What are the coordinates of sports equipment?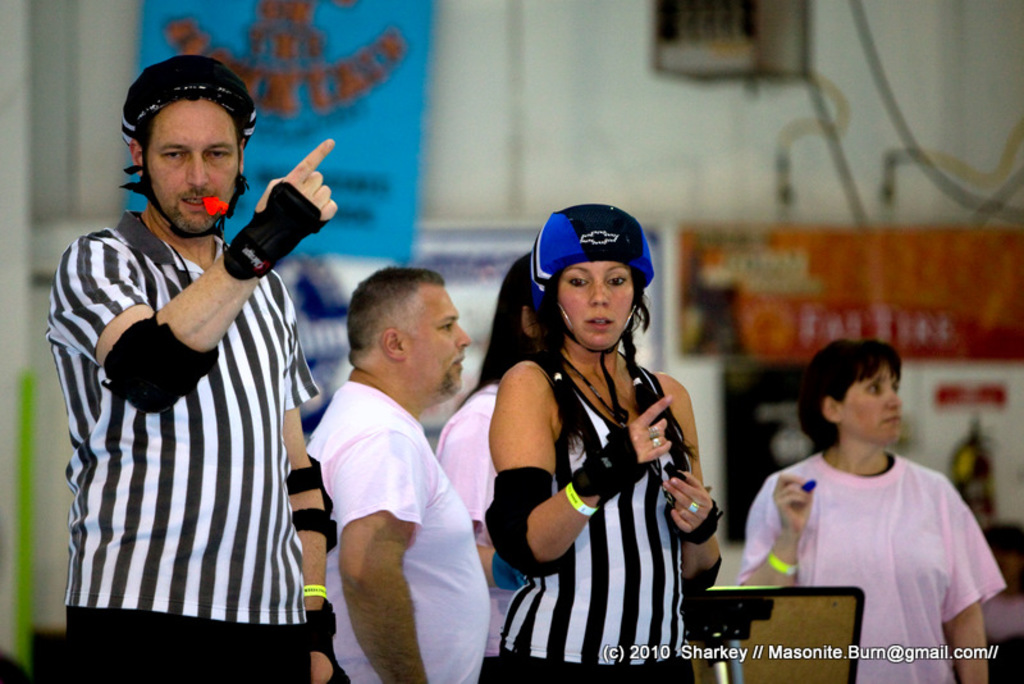
(681, 552, 735, 628).
